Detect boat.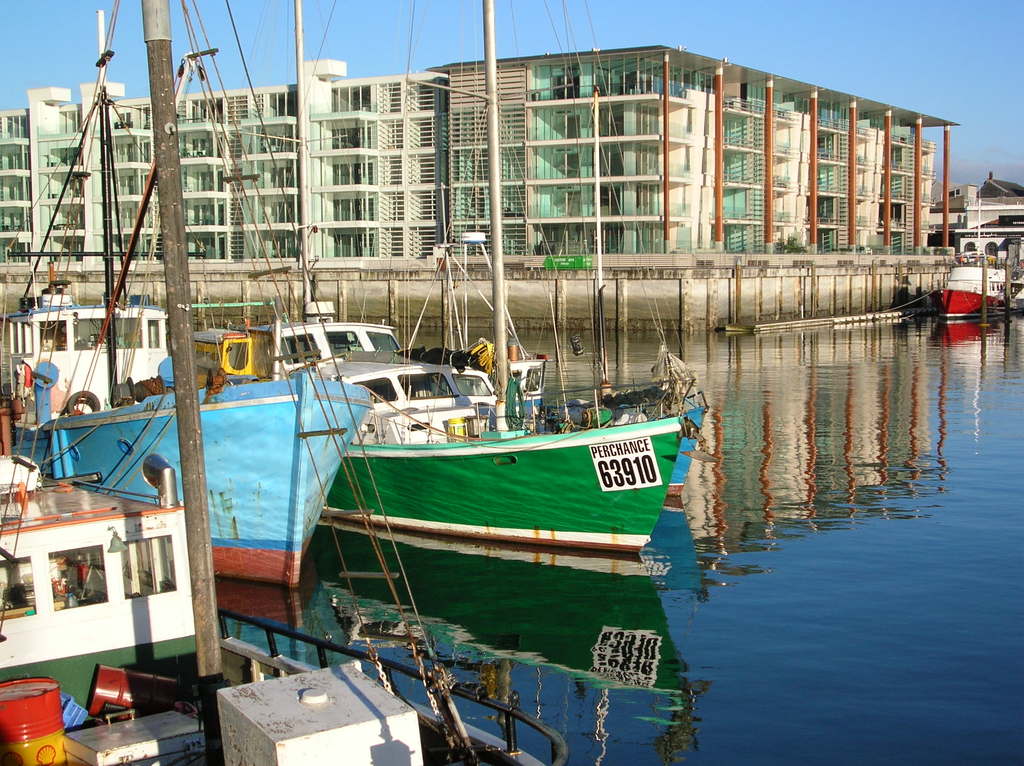
Detected at <bbox>938, 197, 1017, 323</bbox>.
